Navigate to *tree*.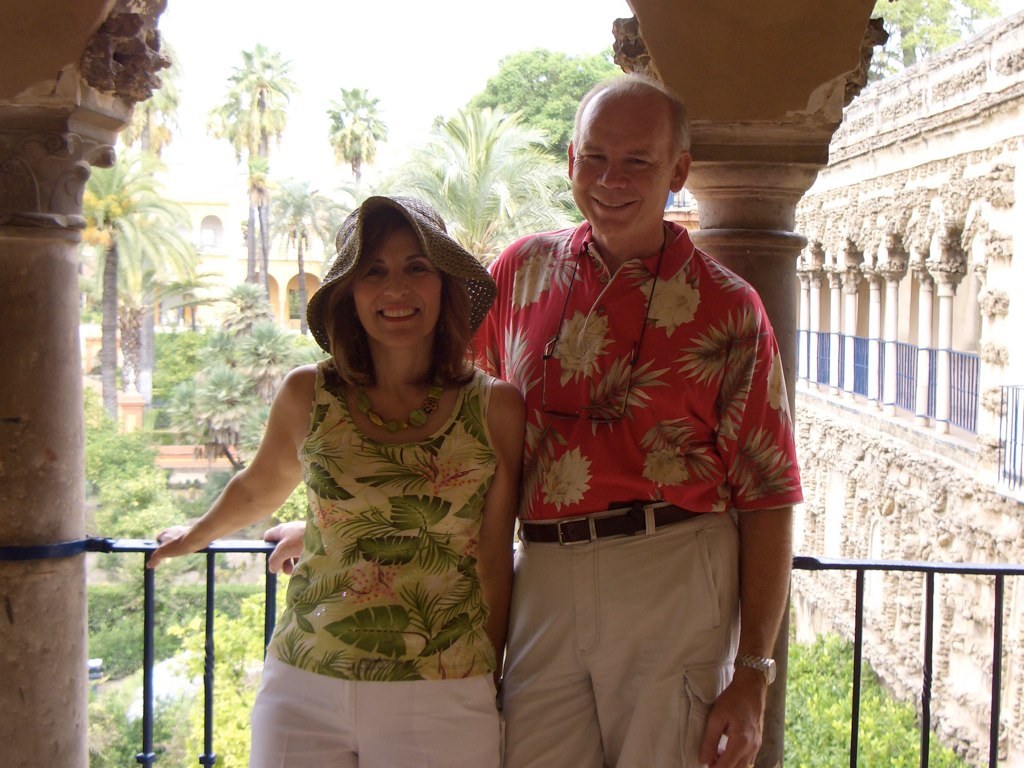
Navigation target: box=[476, 49, 634, 167].
